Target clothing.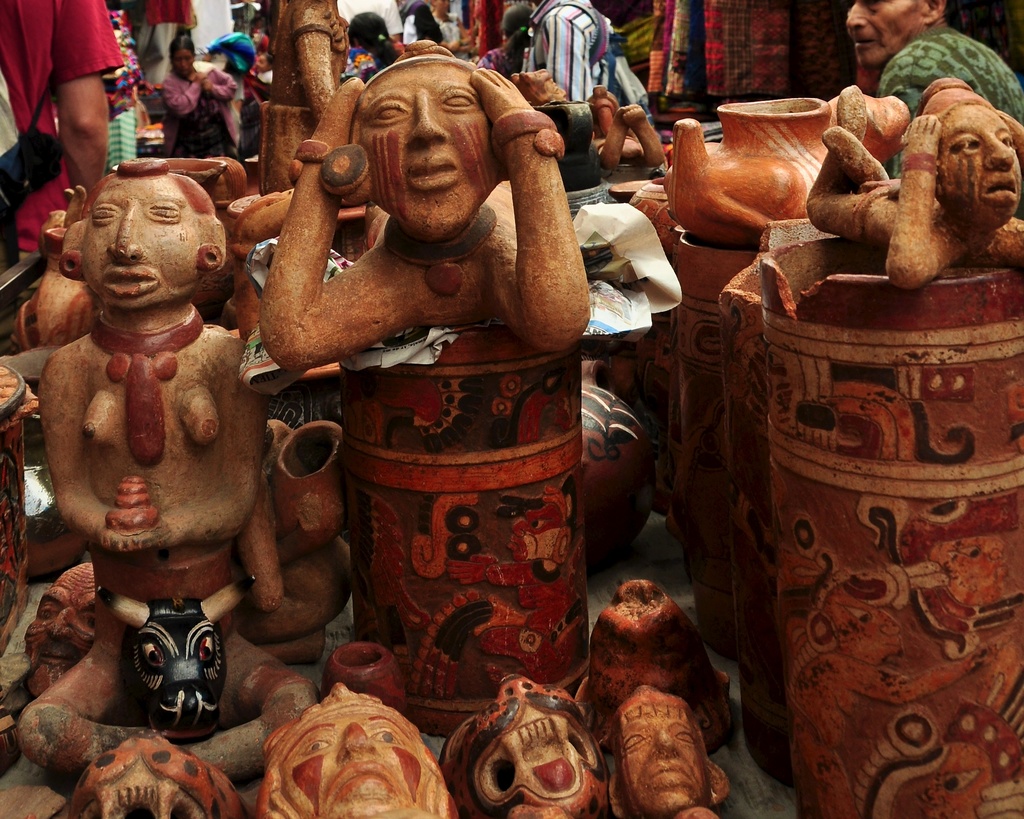
Target region: <bbox>403, 3, 474, 47</bbox>.
